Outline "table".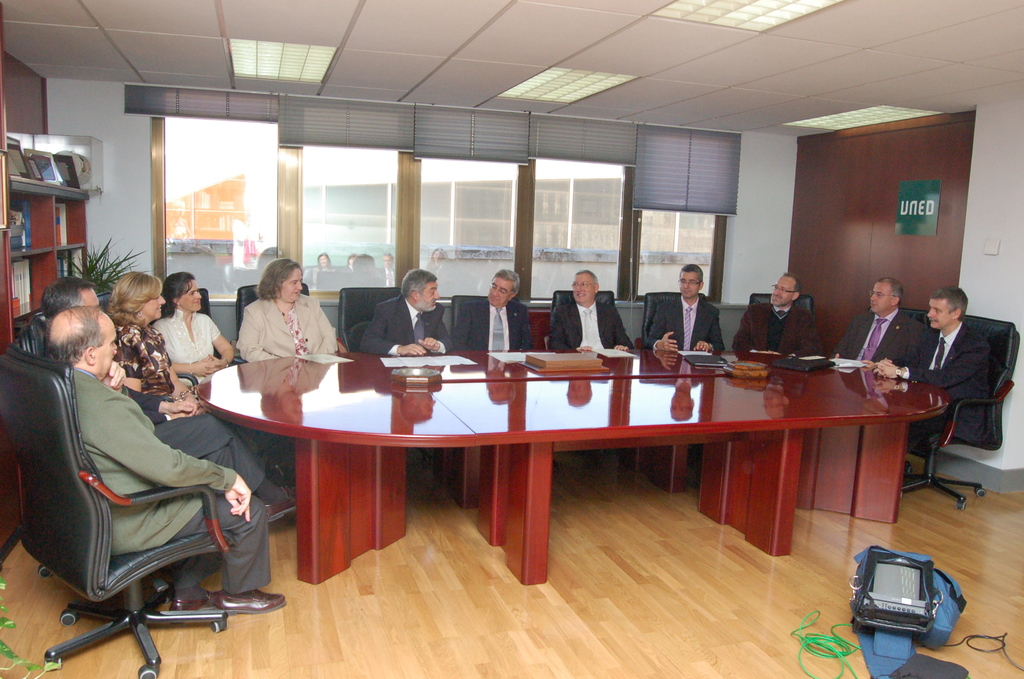
Outline: crop(195, 347, 951, 585).
